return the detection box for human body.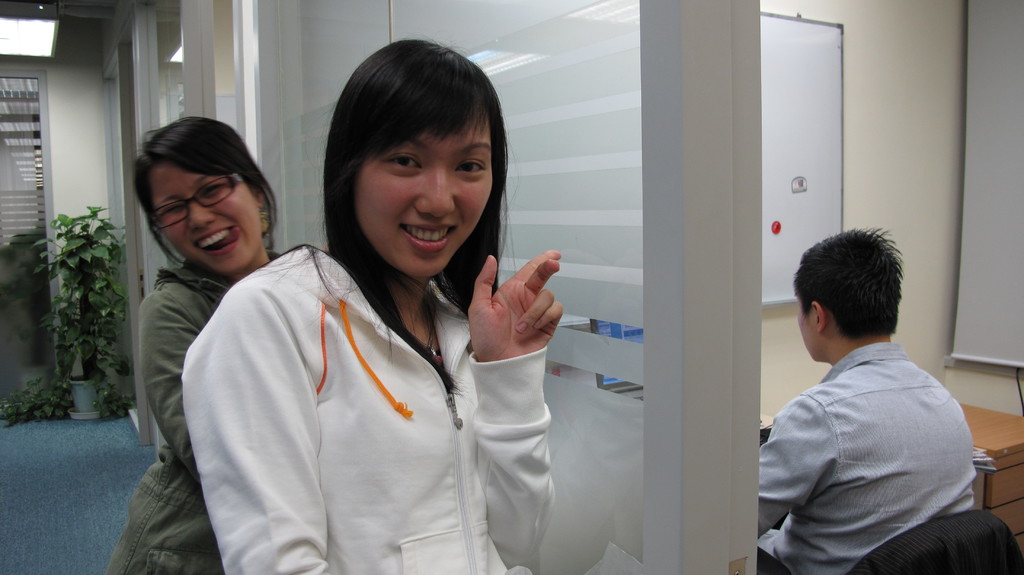
[left=770, top=257, right=993, bottom=574].
